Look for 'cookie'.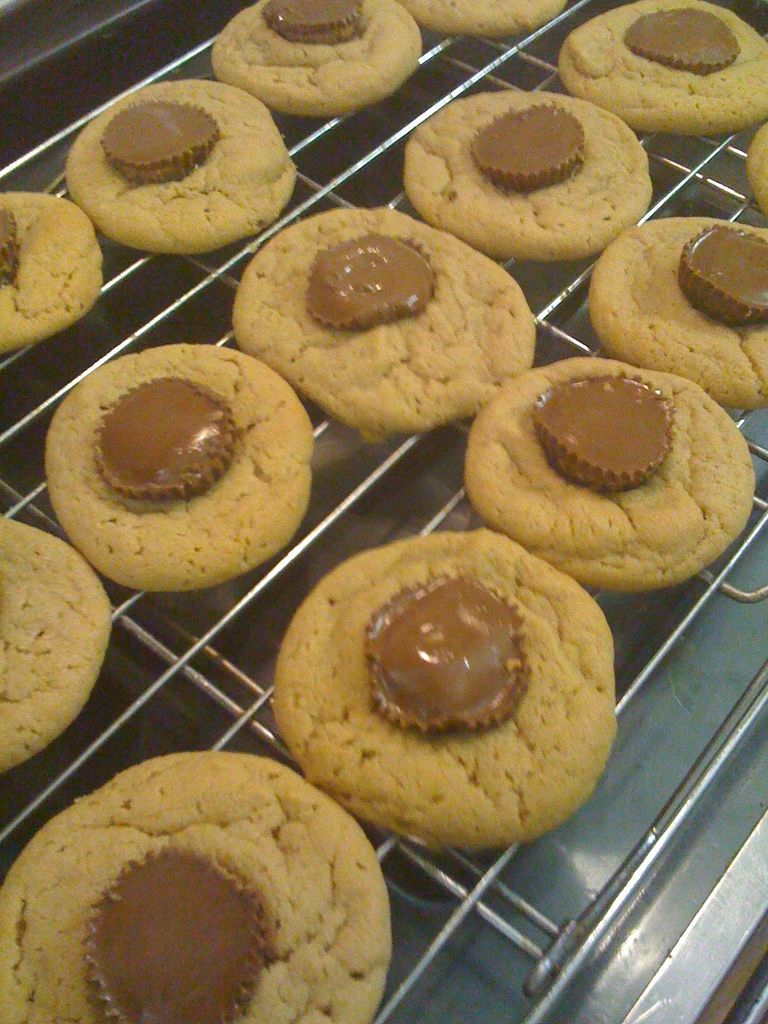
Found: (401, 0, 565, 41).
